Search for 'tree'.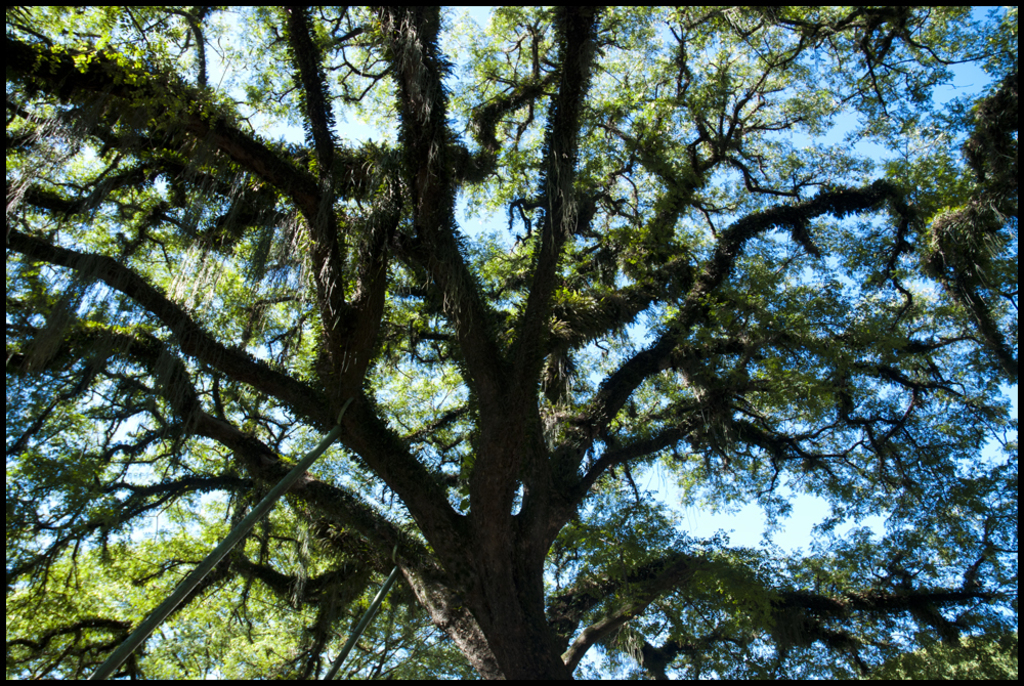
Found at left=5, top=6, right=1017, bottom=680.
